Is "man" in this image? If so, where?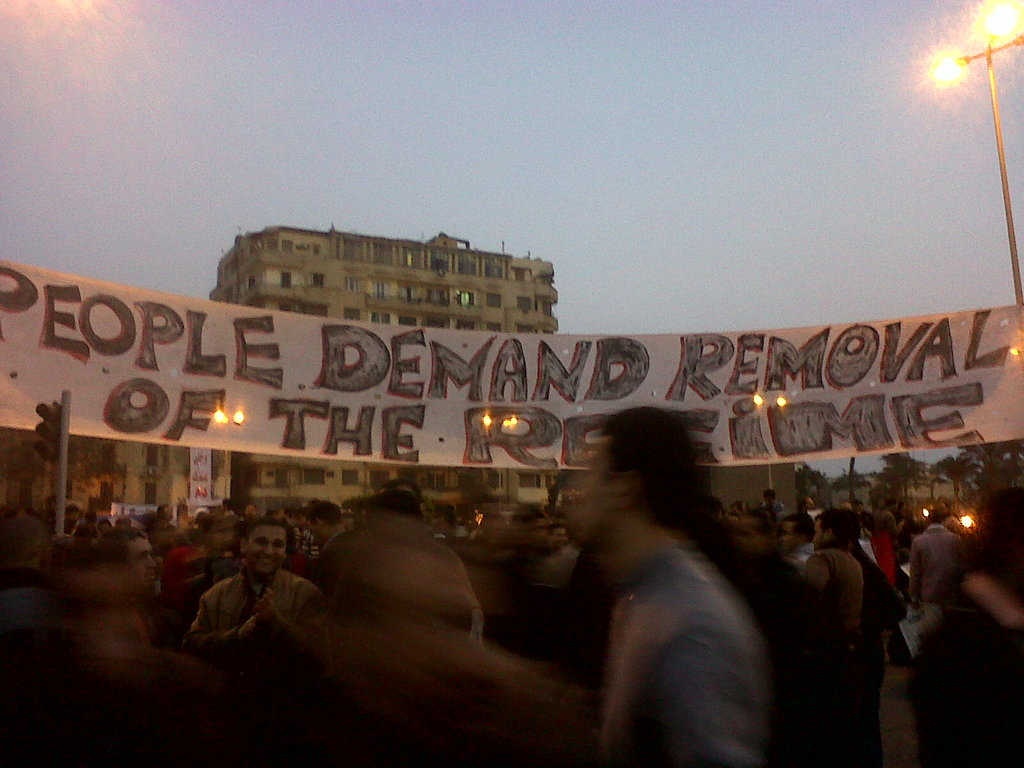
Yes, at [x1=787, y1=510, x2=903, y2=767].
